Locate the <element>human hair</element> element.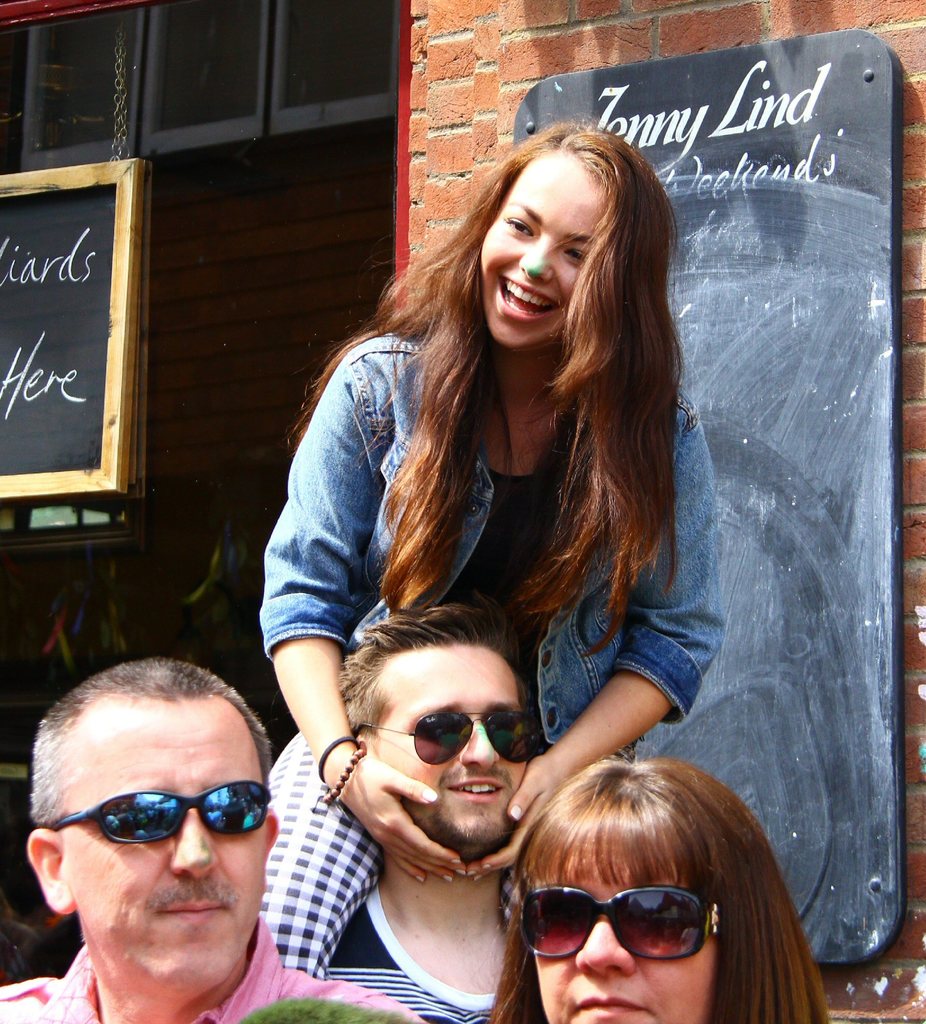
Element bbox: select_region(284, 132, 696, 652).
